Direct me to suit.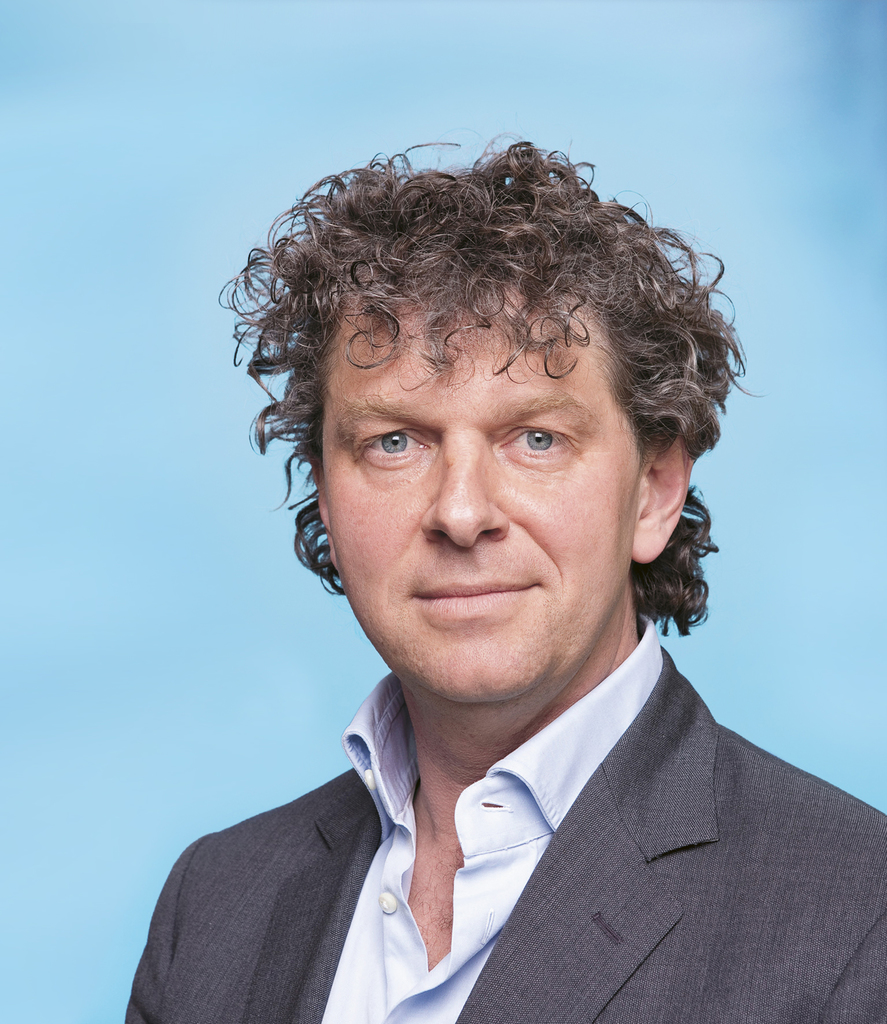
Direction: l=148, t=588, r=886, b=995.
